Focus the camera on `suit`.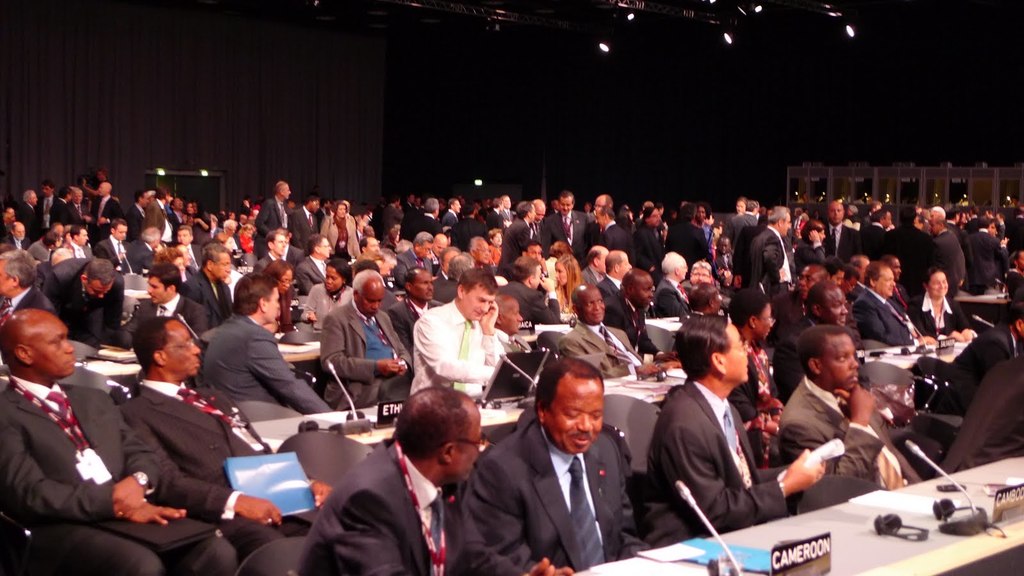
Focus region: BBox(291, 260, 332, 291).
